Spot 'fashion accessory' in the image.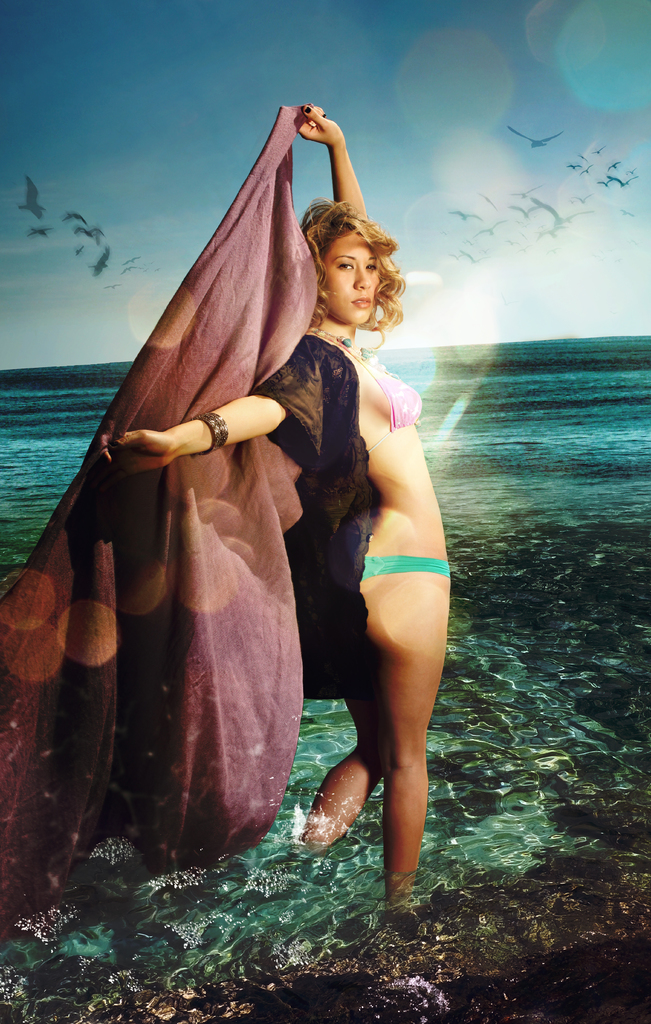
'fashion accessory' found at [left=304, top=104, right=311, bottom=115].
